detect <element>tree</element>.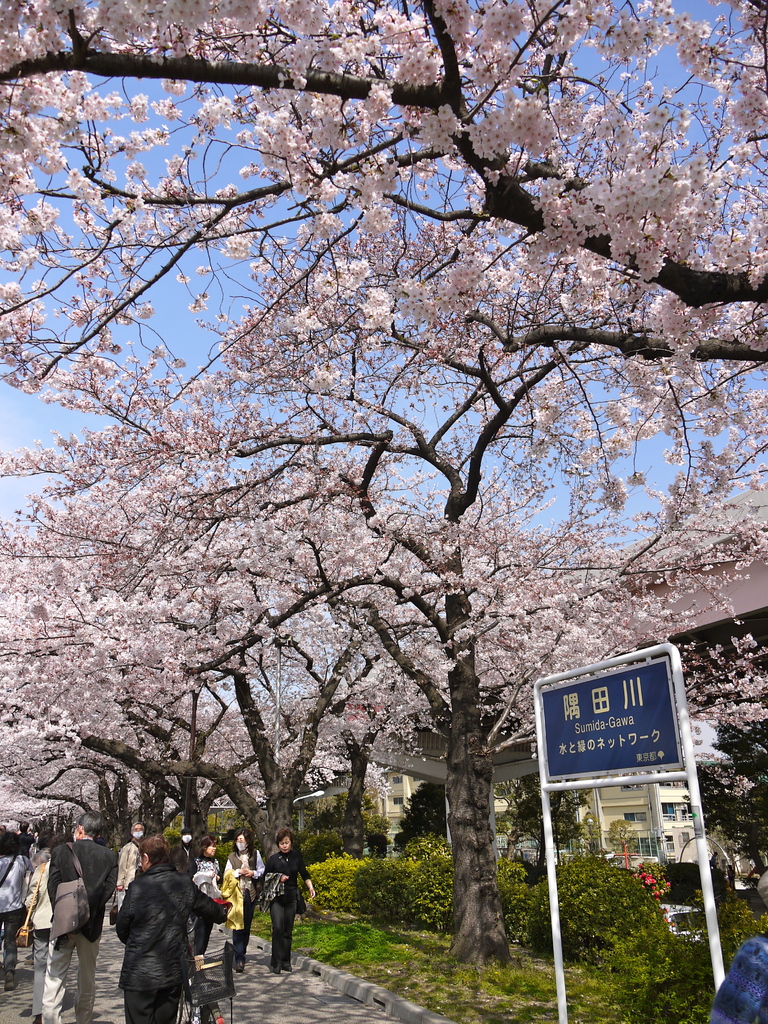
Detected at select_region(398, 778, 452, 846).
